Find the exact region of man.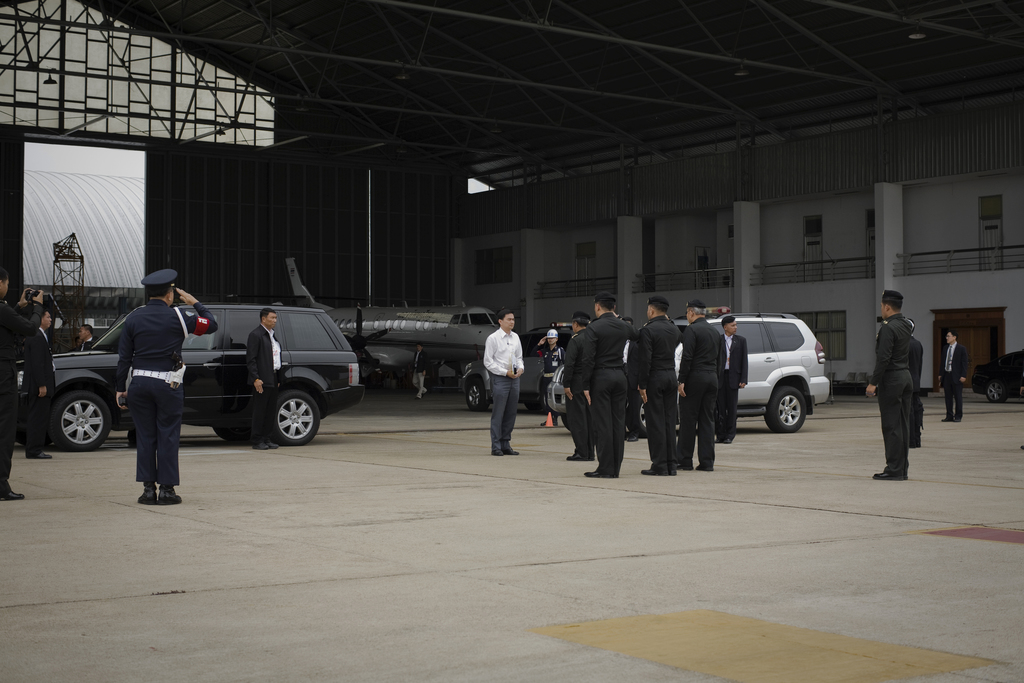
Exact region: l=0, t=272, r=43, b=499.
